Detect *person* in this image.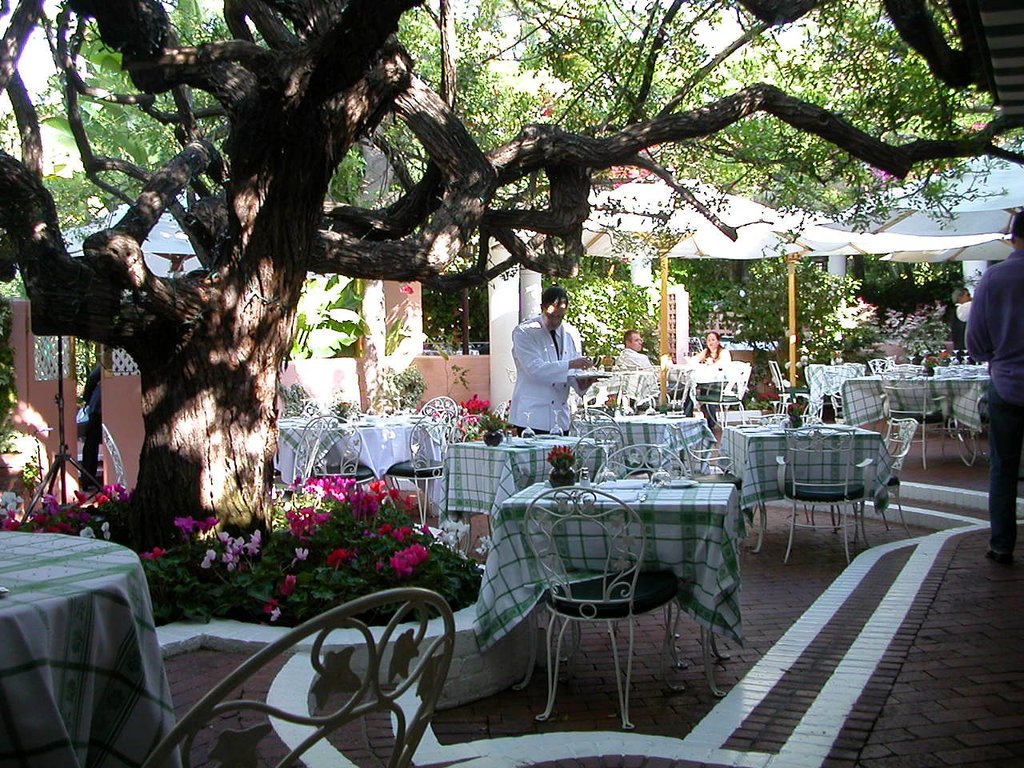
Detection: [933, 284, 973, 358].
